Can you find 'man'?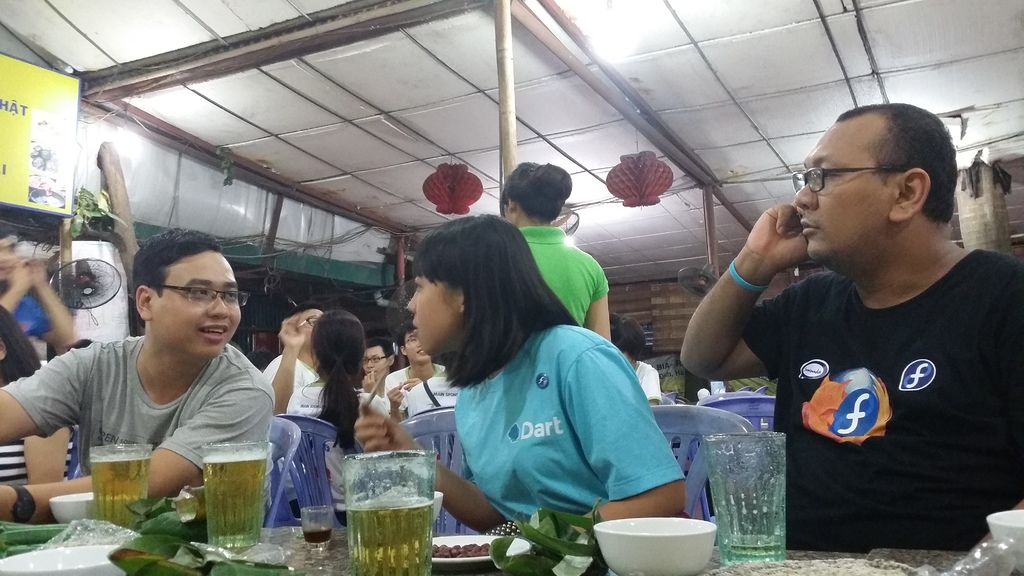
Yes, bounding box: bbox=(387, 322, 451, 424).
